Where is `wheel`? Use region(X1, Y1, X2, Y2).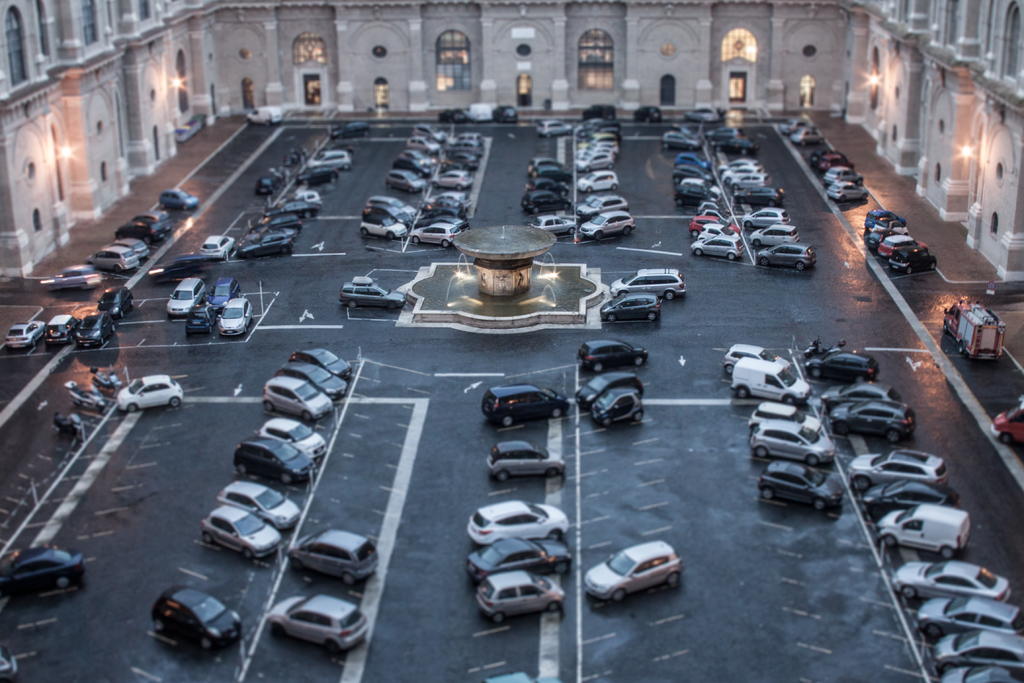
region(692, 233, 700, 238).
